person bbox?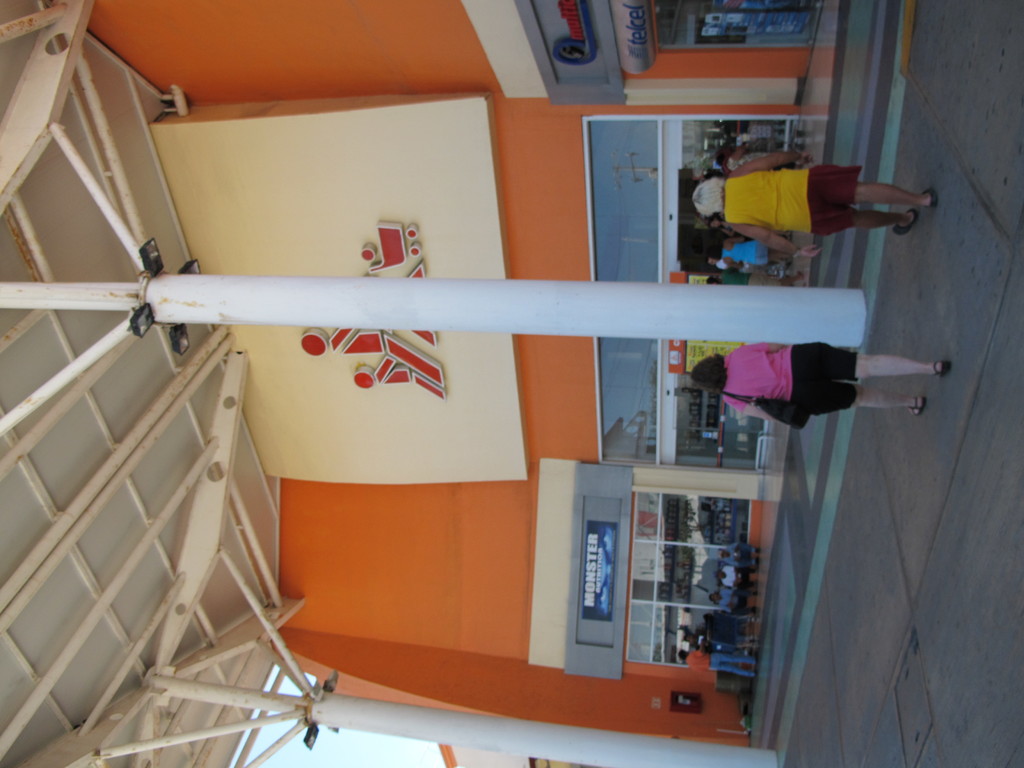
pyautogui.locateOnScreen(705, 239, 793, 269)
